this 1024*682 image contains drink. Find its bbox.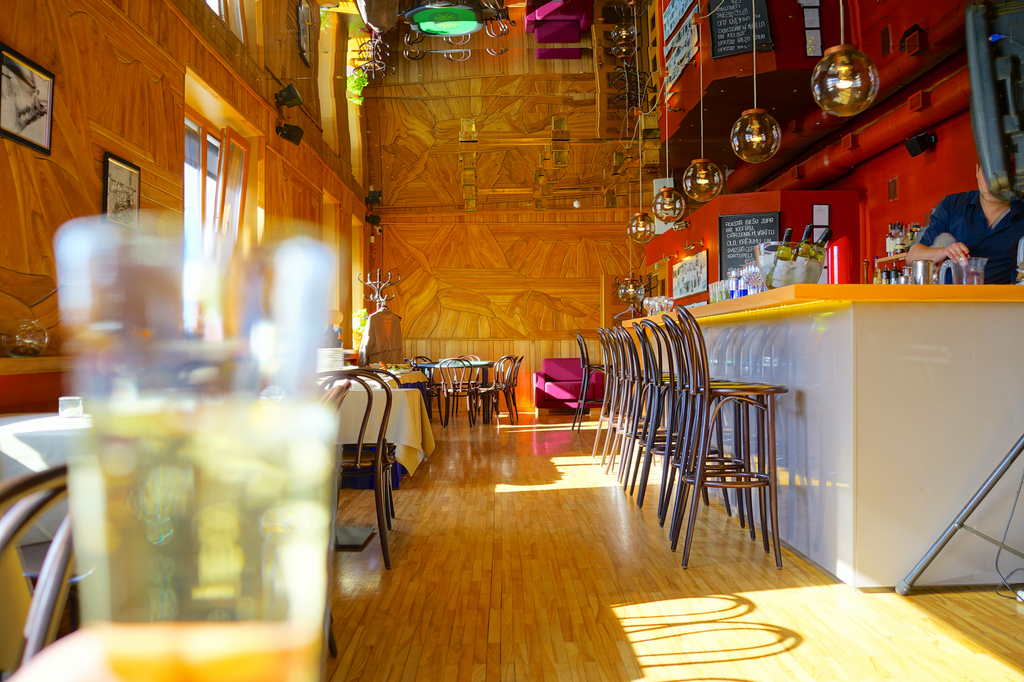
(x1=770, y1=255, x2=792, y2=289).
